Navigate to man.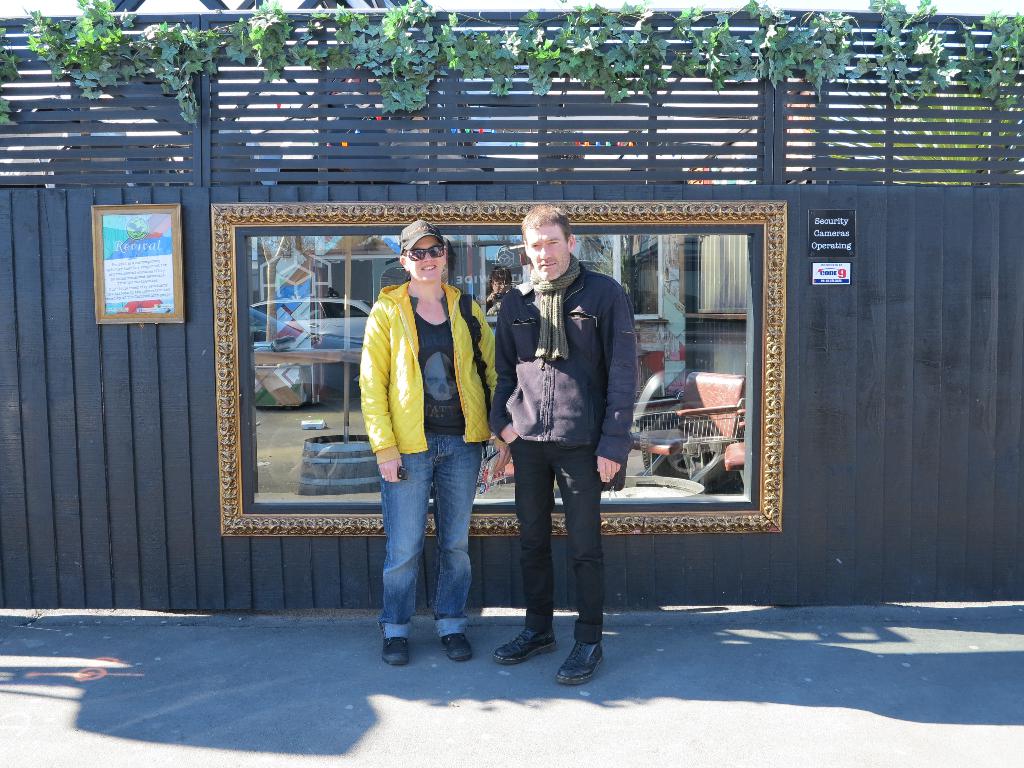
Navigation target: (x1=489, y1=221, x2=641, y2=681).
